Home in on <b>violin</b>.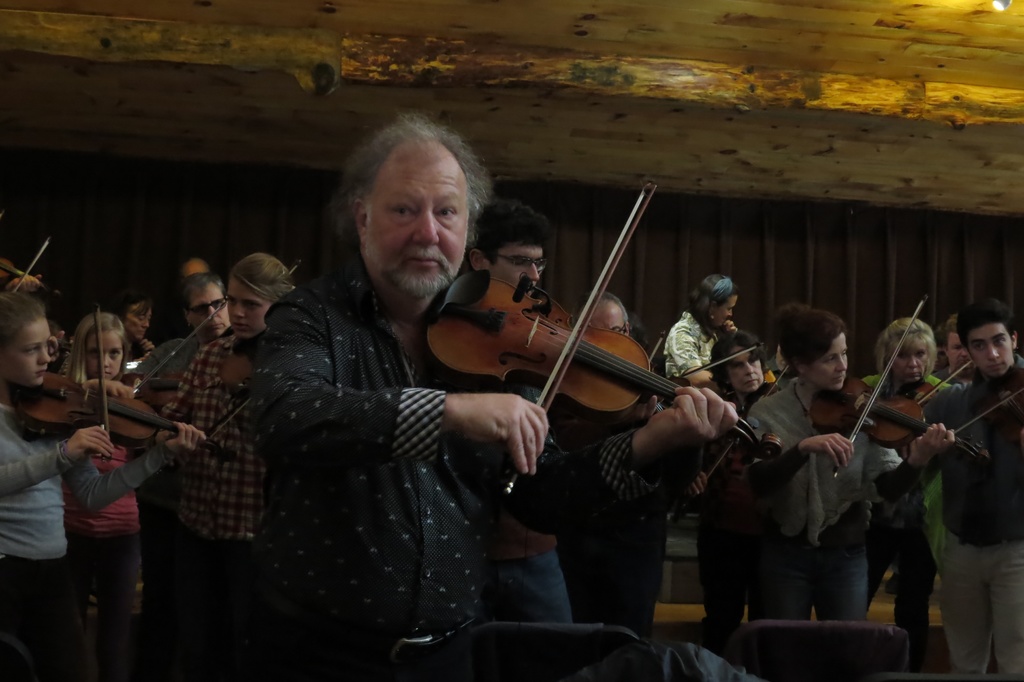
Homed in at 646:332:667:364.
